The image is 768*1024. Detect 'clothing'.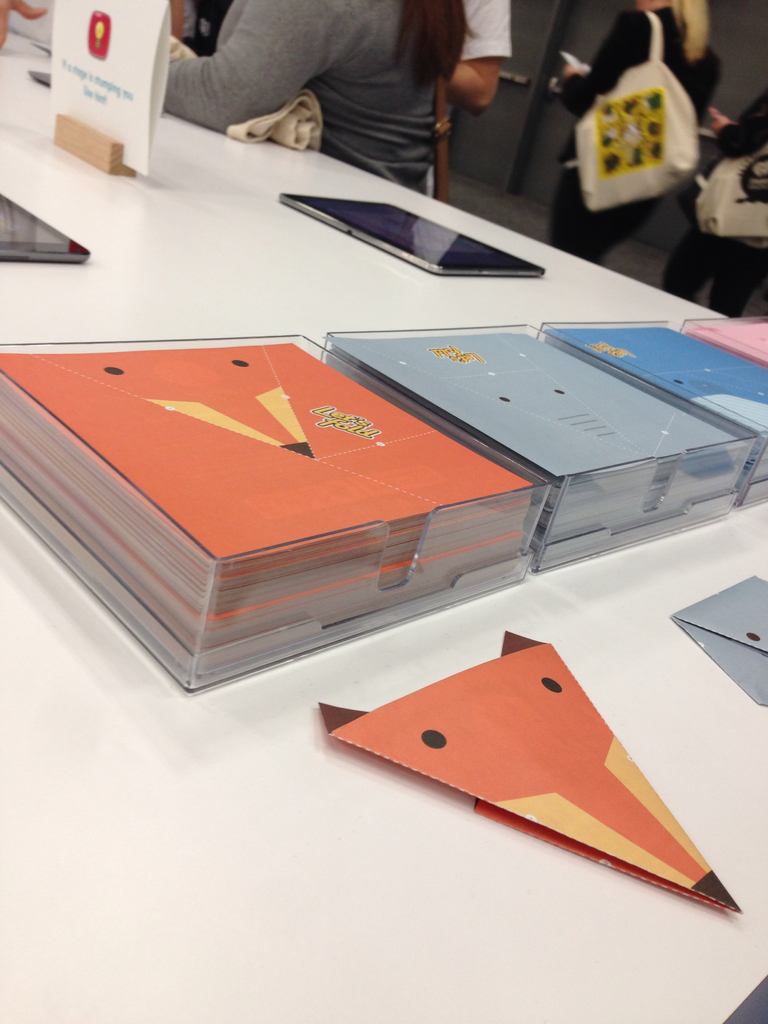
Detection: x1=168, y1=6, x2=491, y2=168.
